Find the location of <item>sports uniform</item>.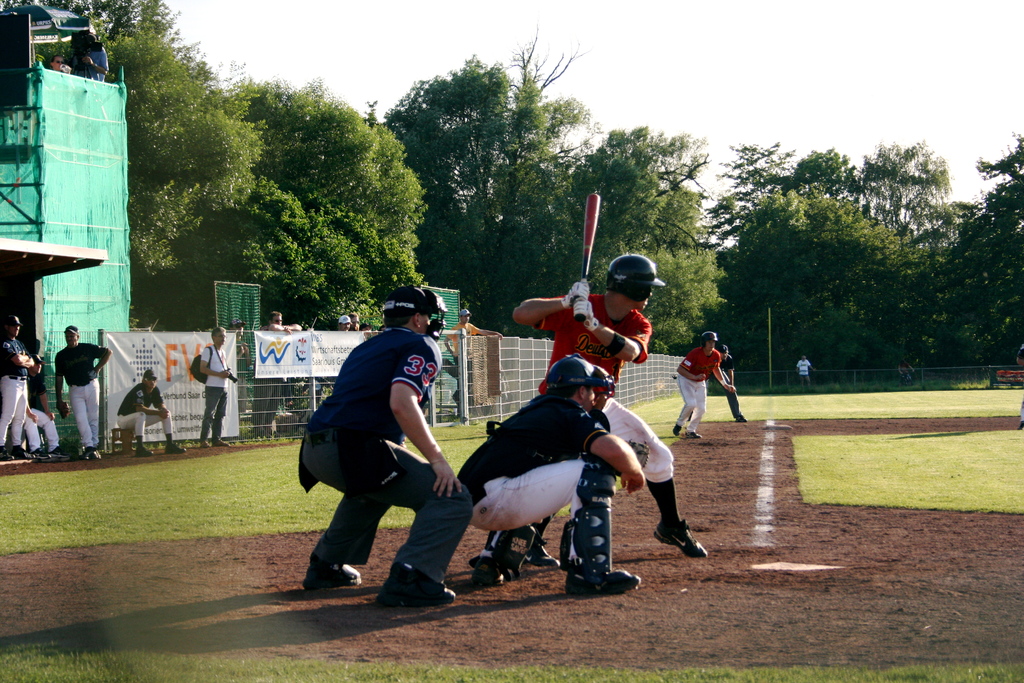
Location: (286, 324, 474, 594).
